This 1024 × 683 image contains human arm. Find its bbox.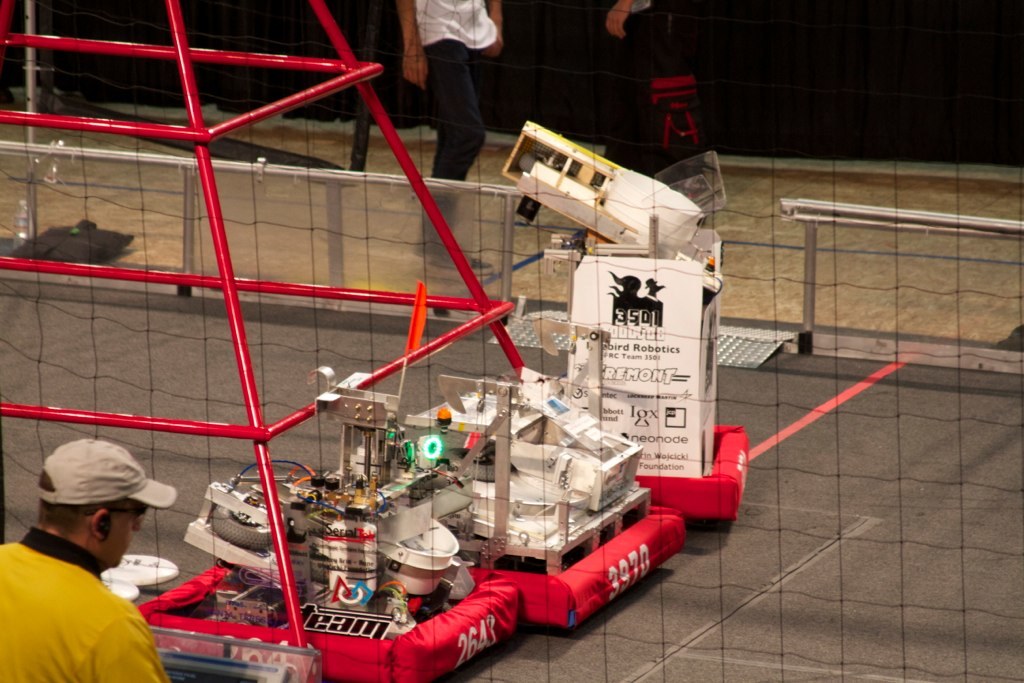
[91, 612, 168, 682].
